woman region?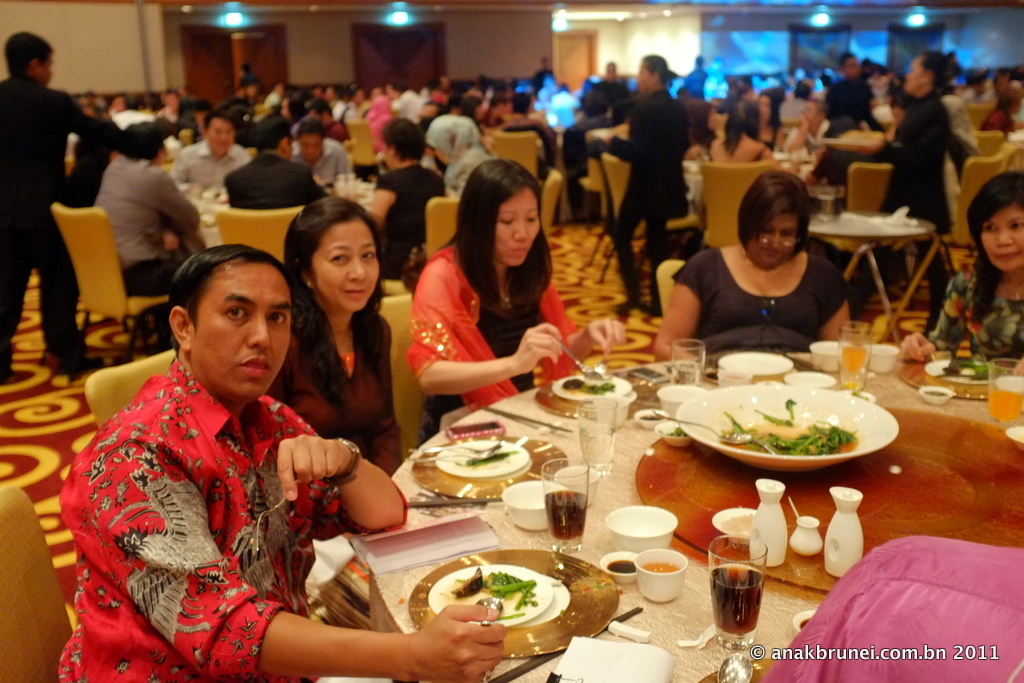
(461, 92, 478, 133)
